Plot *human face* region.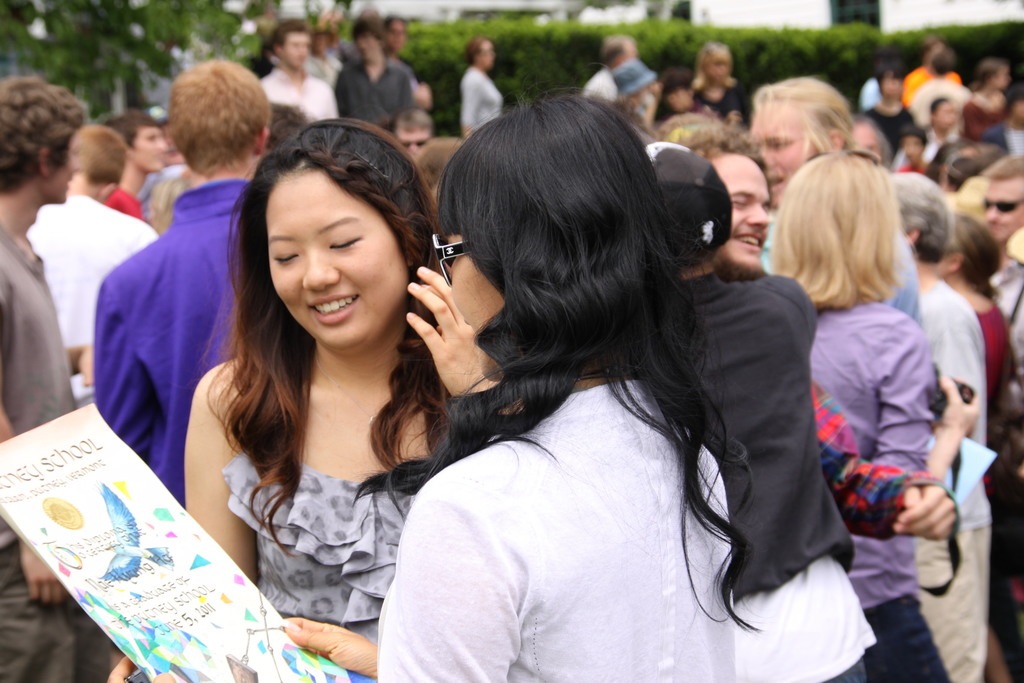
Plotted at region(720, 168, 770, 276).
